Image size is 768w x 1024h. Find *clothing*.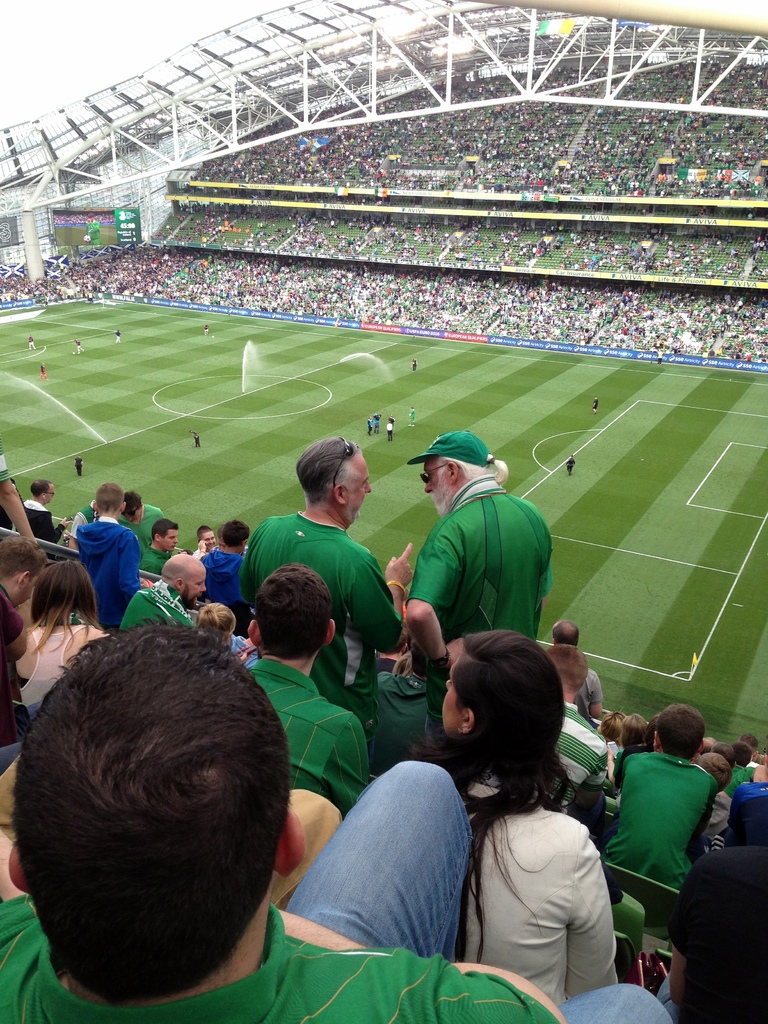
Rect(227, 500, 410, 650).
